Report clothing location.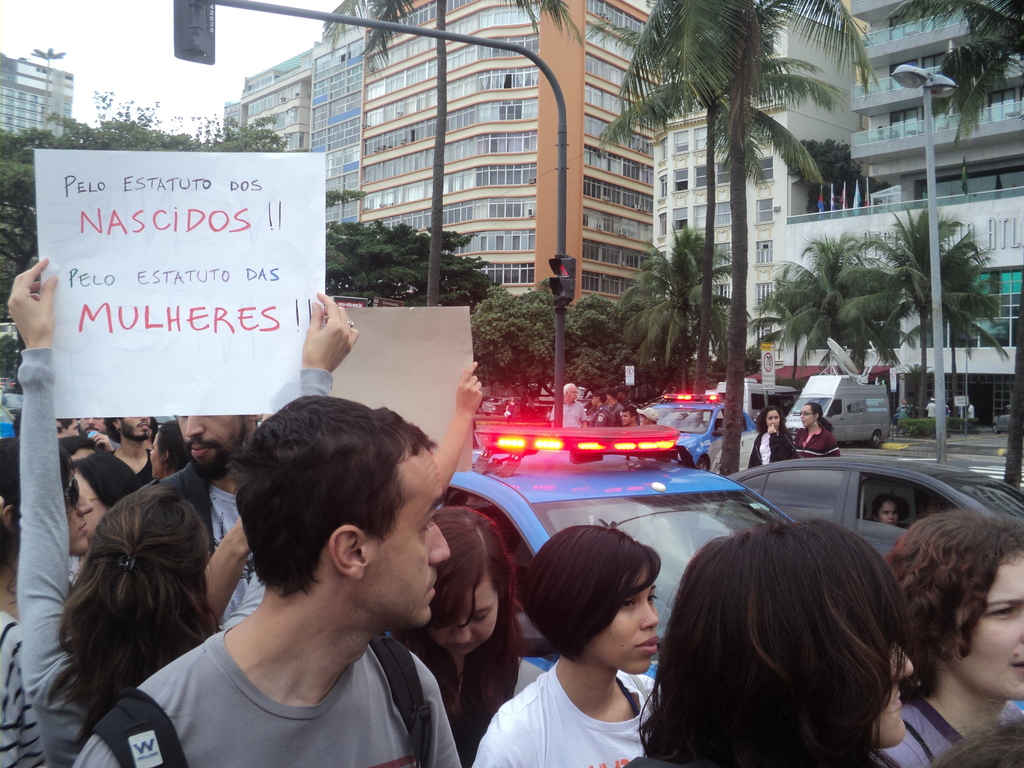
Report: (x1=929, y1=401, x2=934, y2=416).
